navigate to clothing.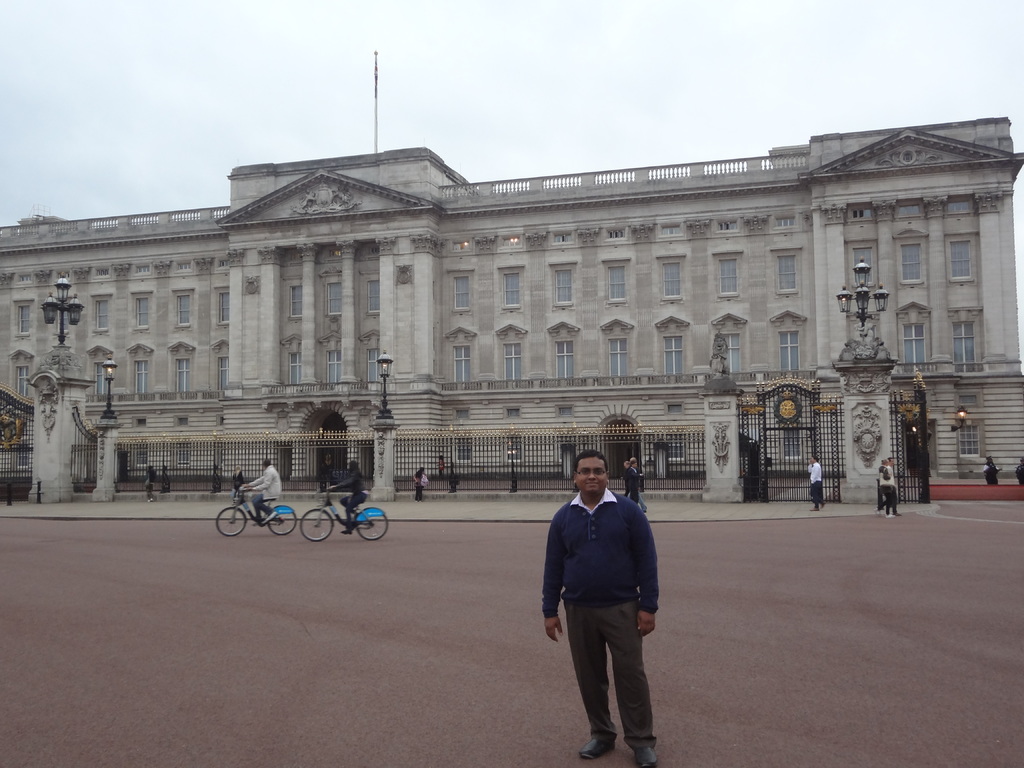
Navigation target: crop(982, 454, 997, 488).
